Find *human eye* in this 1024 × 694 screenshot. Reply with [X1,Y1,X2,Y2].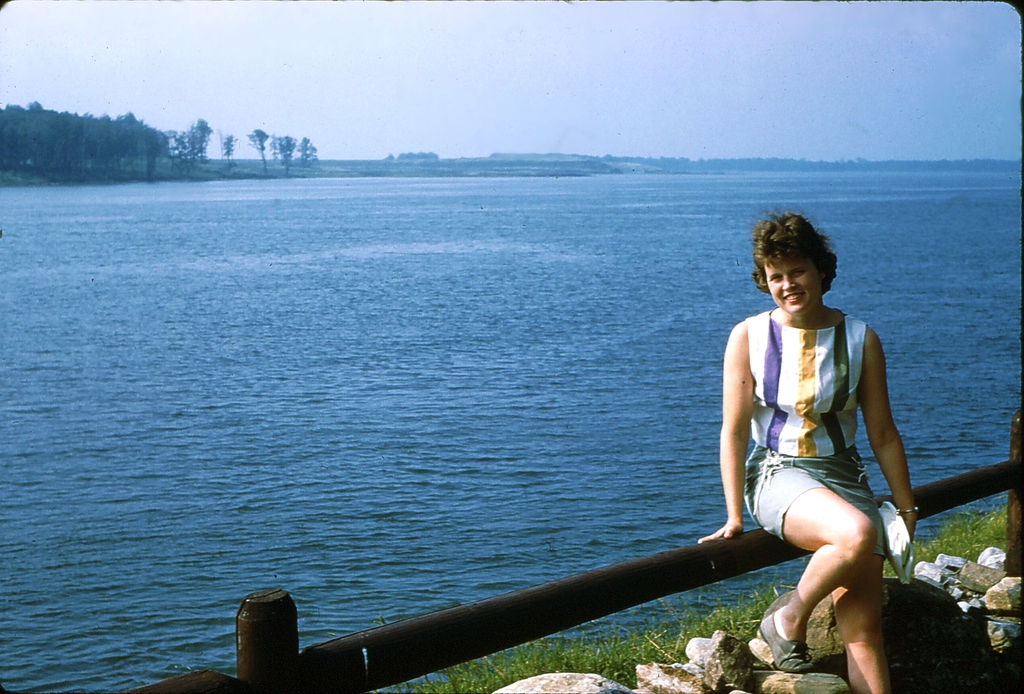
[793,267,813,279].
